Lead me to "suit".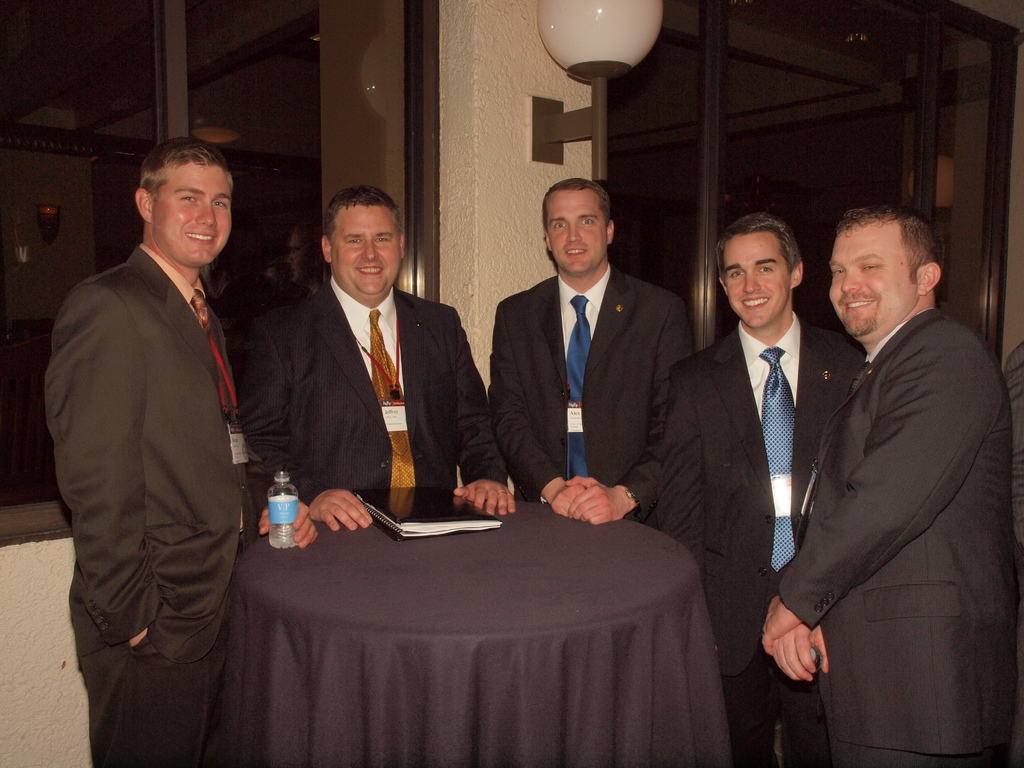
Lead to Rect(31, 127, 284, 751).
